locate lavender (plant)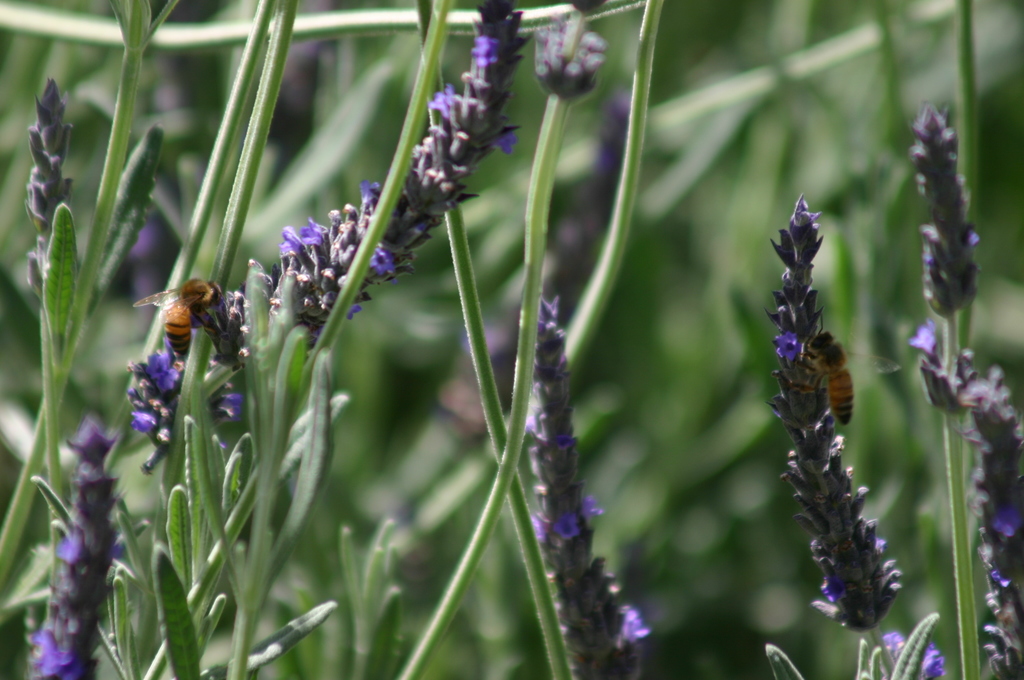
759:194:901:634
